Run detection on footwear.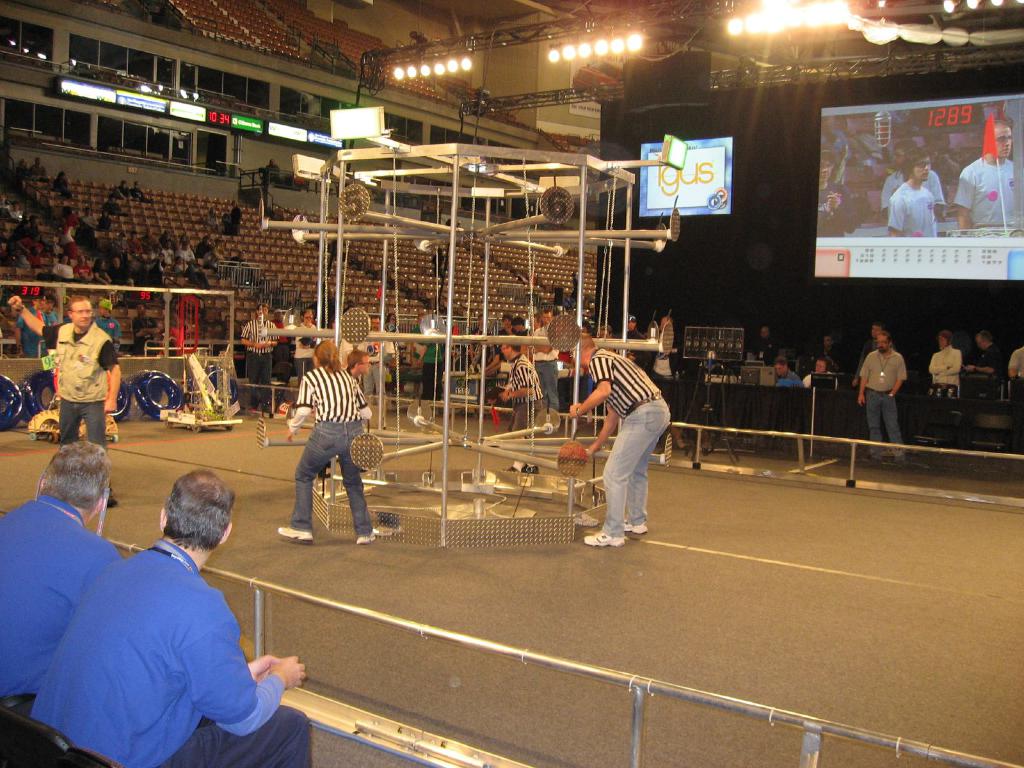
Result: box(581, 534, 629, 552).
